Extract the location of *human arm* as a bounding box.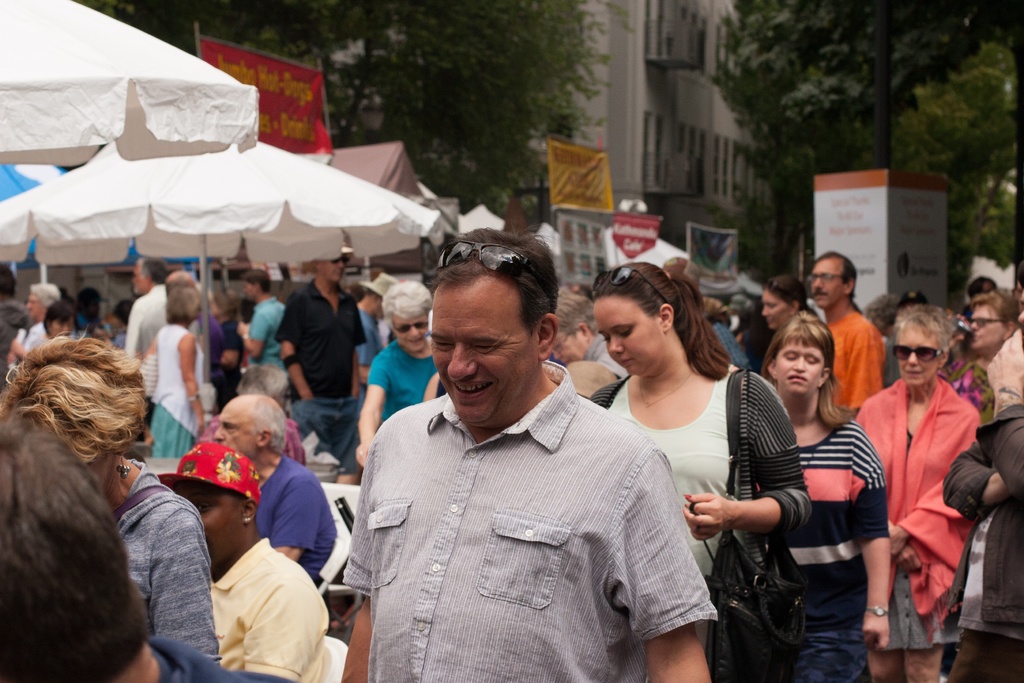
{"x1": 838, "y1": 319, "x2": 890, "y2": 423}.
